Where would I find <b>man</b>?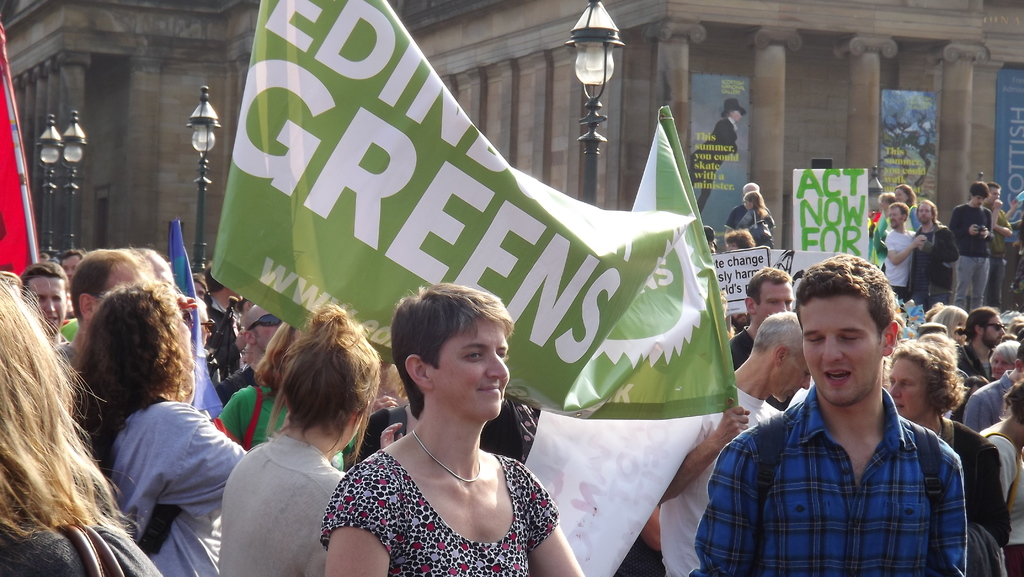
At (19, 266, 72, 344).
